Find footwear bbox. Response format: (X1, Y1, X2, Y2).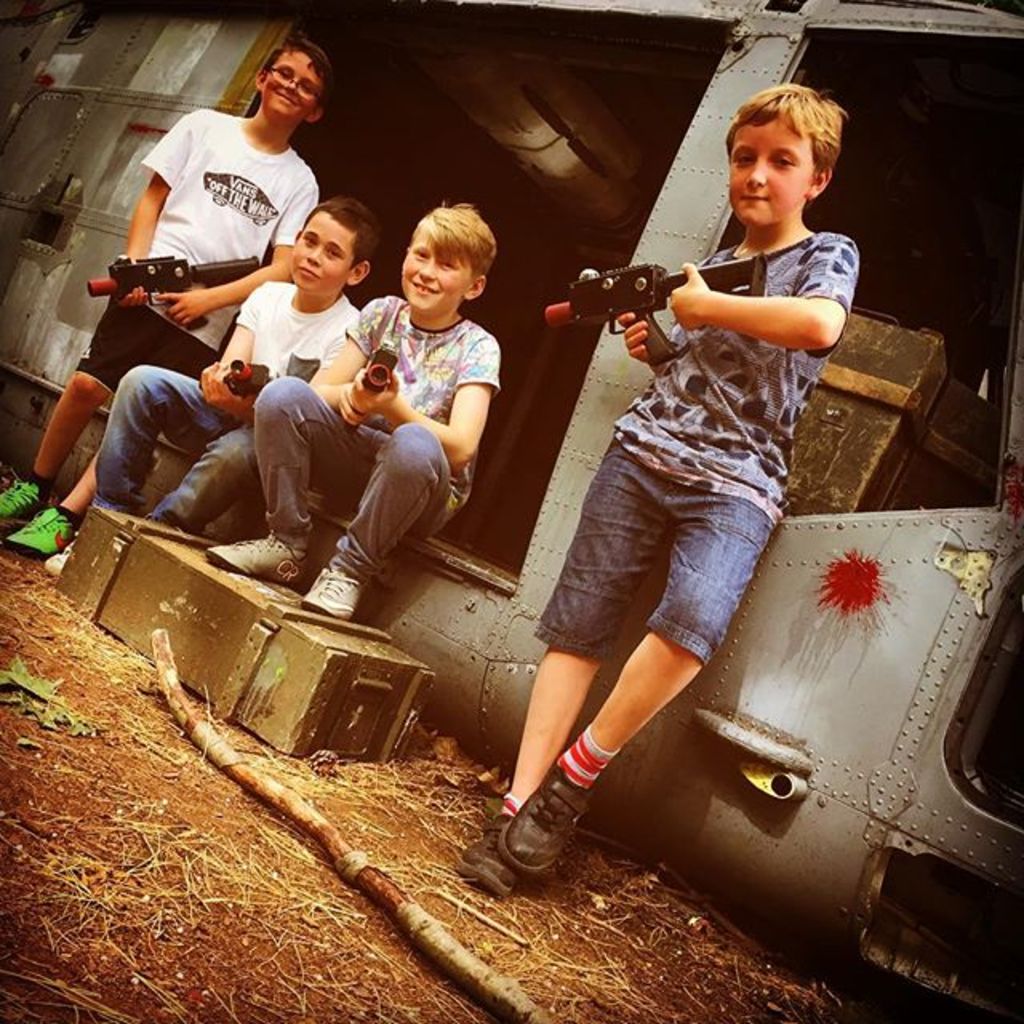
(48, 542, 74, 578).
